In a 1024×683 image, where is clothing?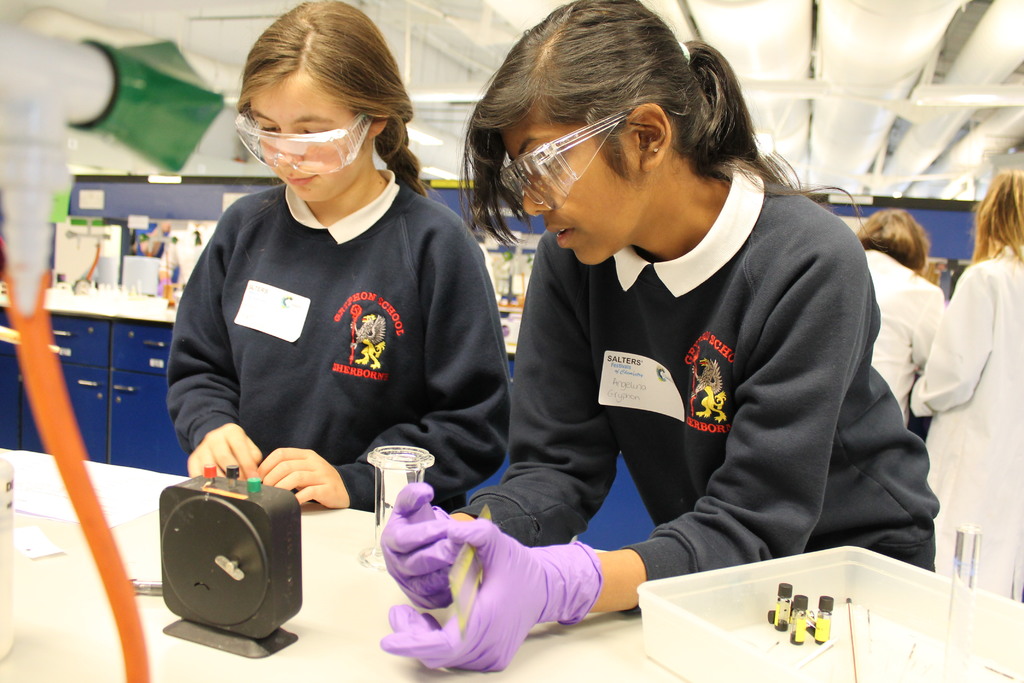
[left=371, top=156, right=948, bottom=679].
